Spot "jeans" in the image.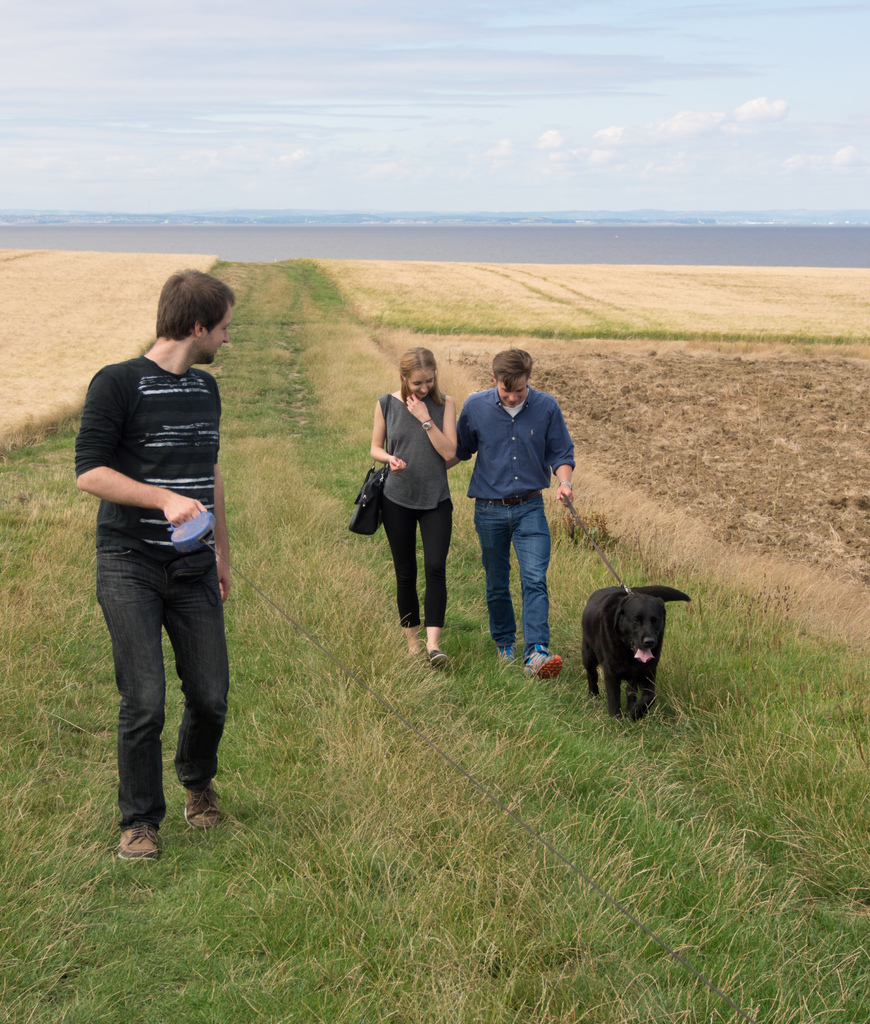
"jeans" found at (x1=92, y1=545, x2=237, y2=842).
